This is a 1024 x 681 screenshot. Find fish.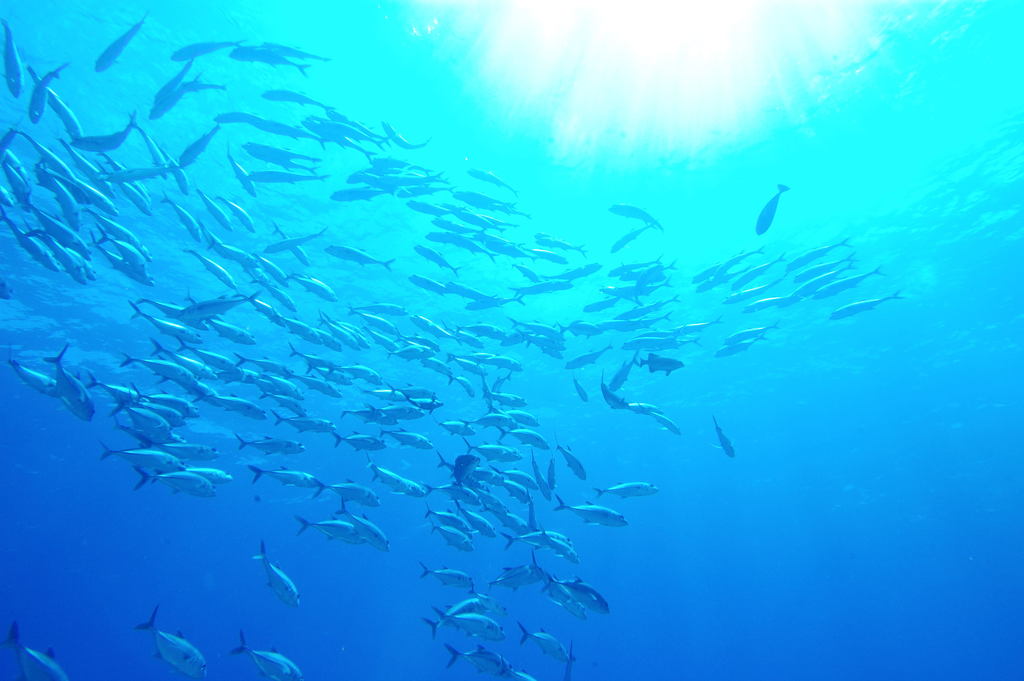
Bounding box: rect(0, 216, 61, 274).
